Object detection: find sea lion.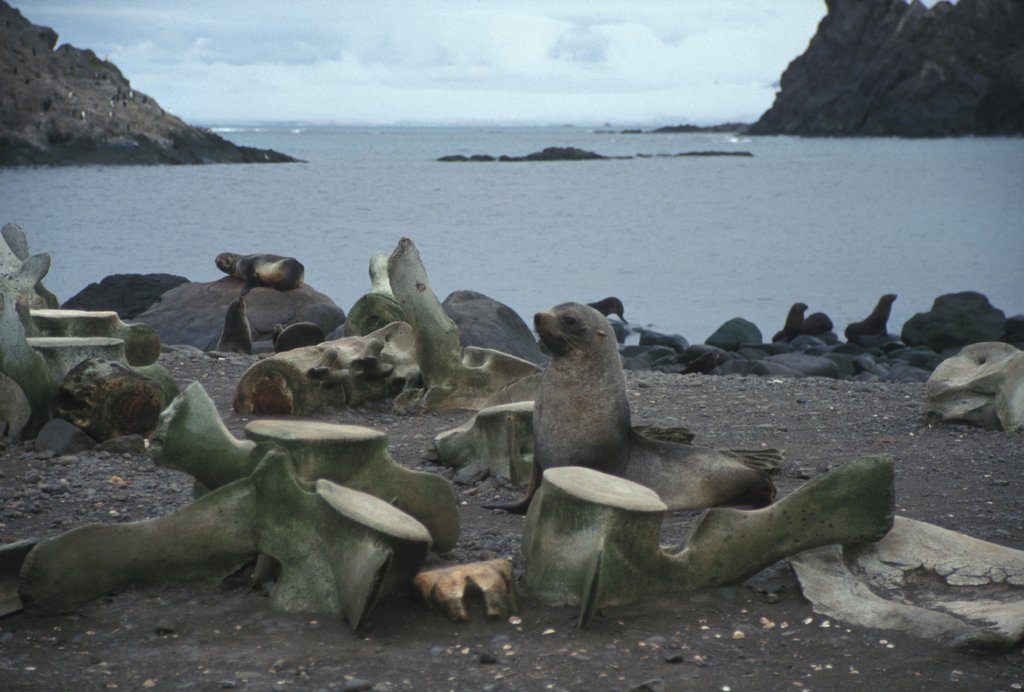
locate(776, 304, 832, 338).
